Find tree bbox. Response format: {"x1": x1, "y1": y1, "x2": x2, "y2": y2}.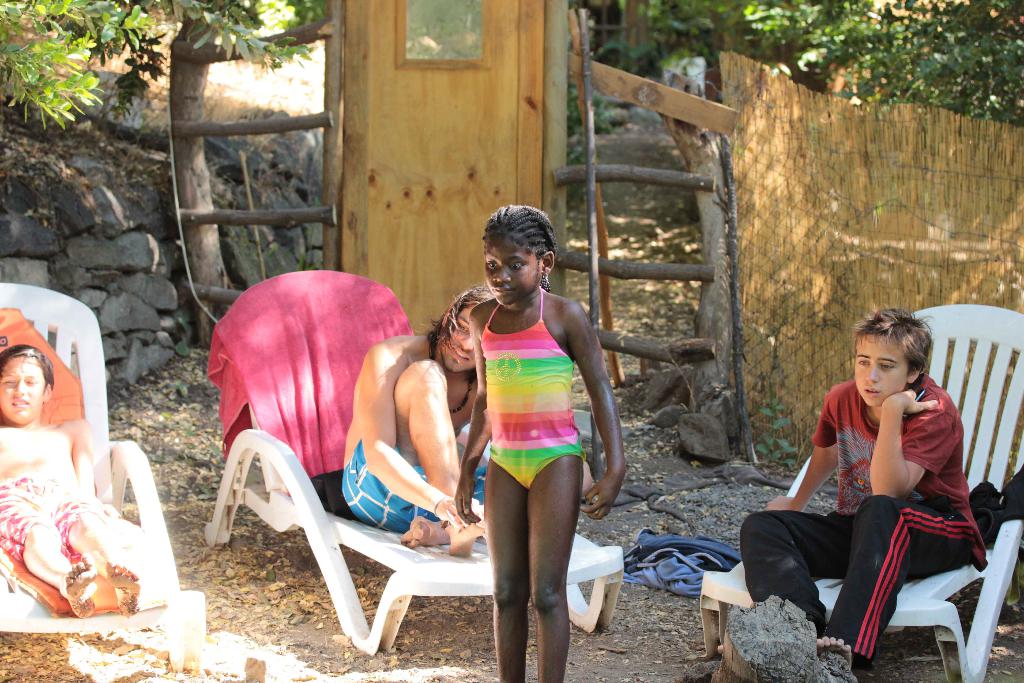
{"x1": 649, "y1": 0, "x2": 1023, "y2": 109}.
